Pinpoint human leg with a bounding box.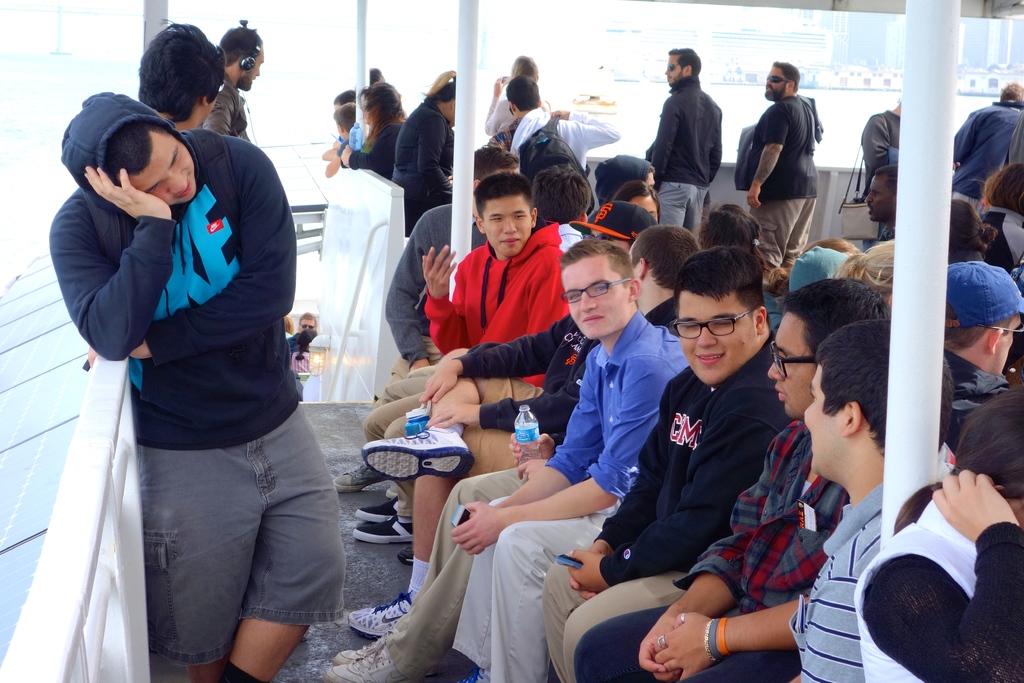
crop(490, 520, 604, 682).
